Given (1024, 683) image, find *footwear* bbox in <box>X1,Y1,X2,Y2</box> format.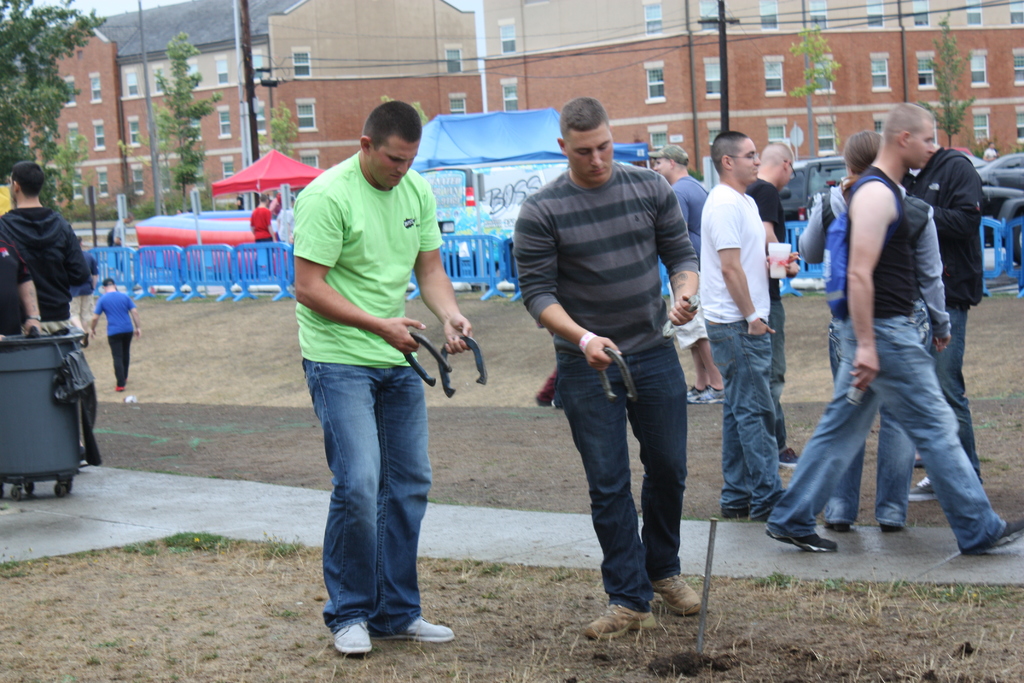
<box>328,624,377,658</box>.
